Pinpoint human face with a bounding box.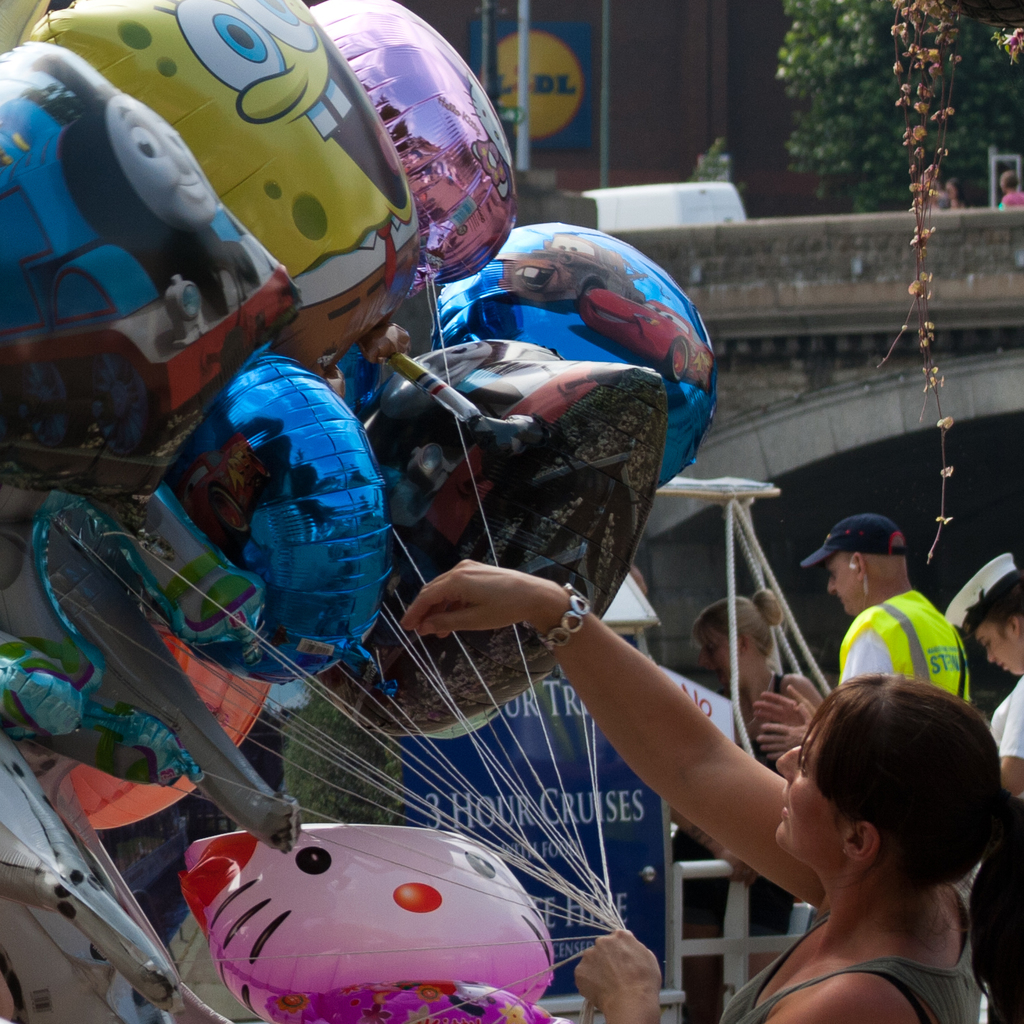
select_region(970, 622, 1023, 678).
